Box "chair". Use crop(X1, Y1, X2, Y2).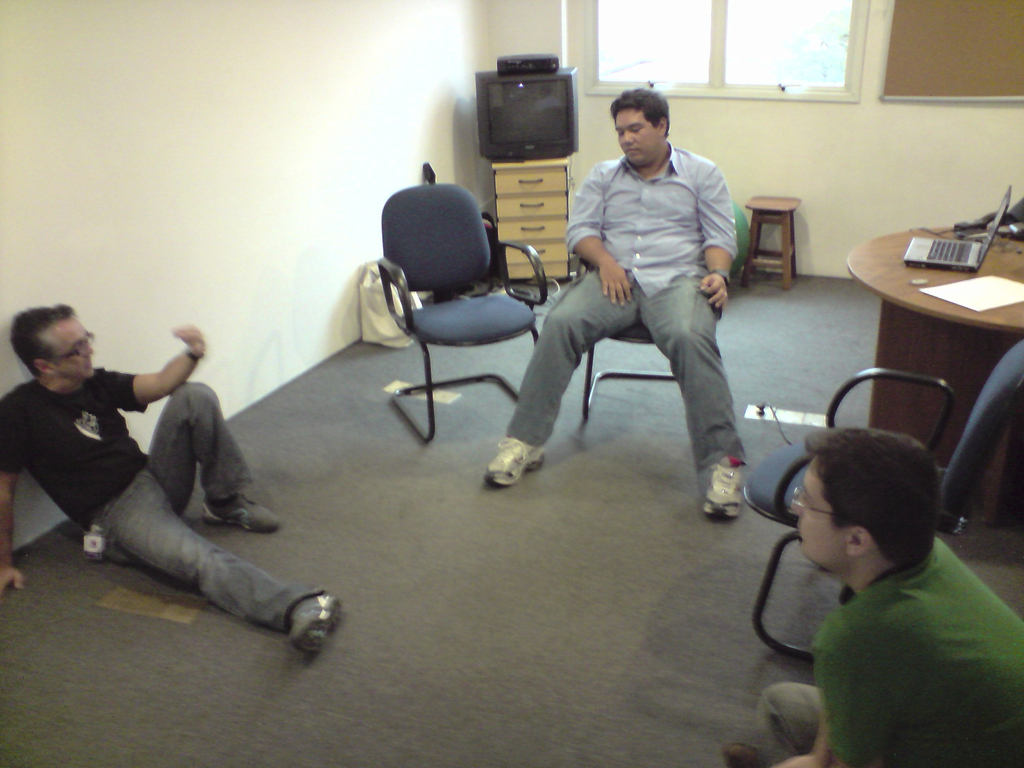
crop(564, 253, 681, 424).
